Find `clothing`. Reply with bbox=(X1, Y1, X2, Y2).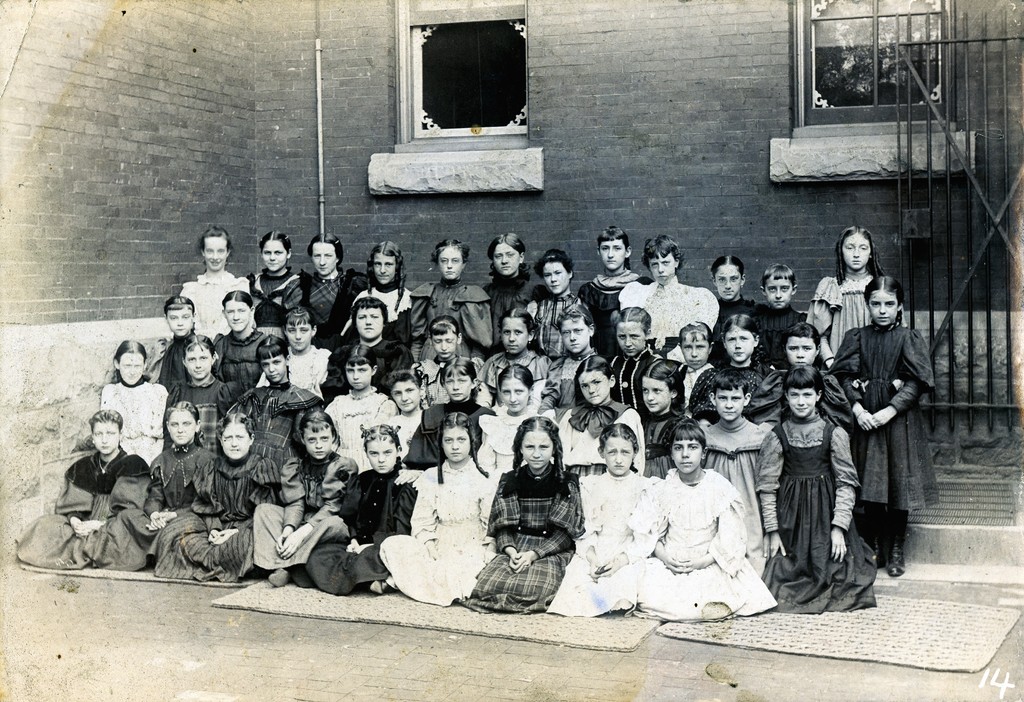
bbox=(707, 293, 753, 370).
